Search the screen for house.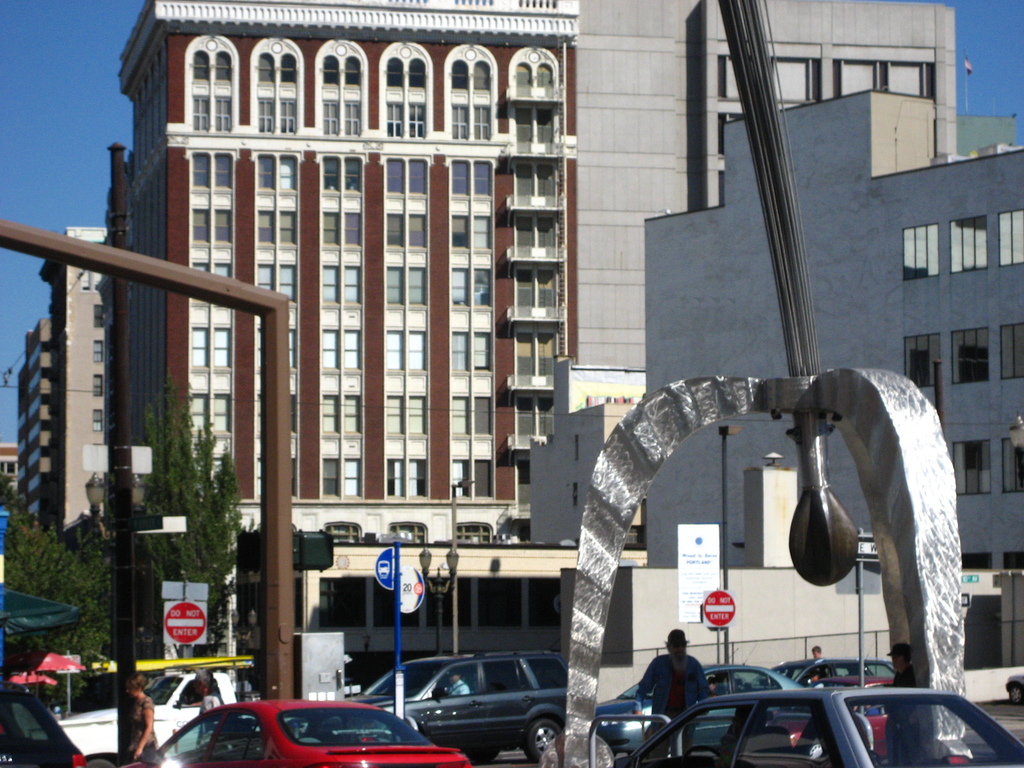
Found at l=0, t=445, r=22, b=495.
